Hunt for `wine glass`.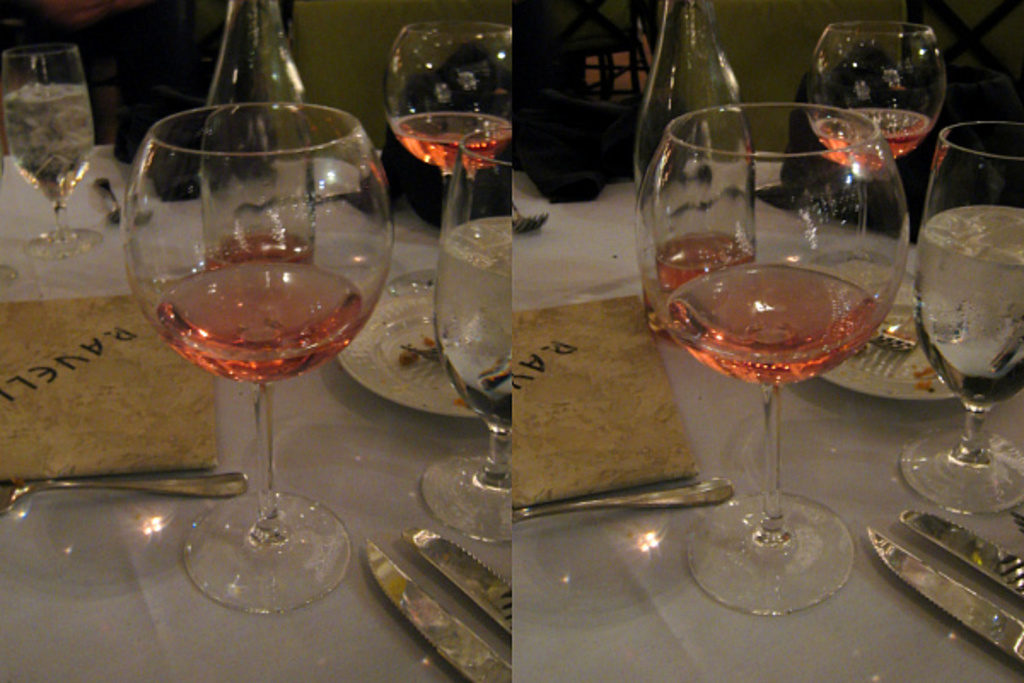
Hunted down at locate(416, 126, 510, 536).
